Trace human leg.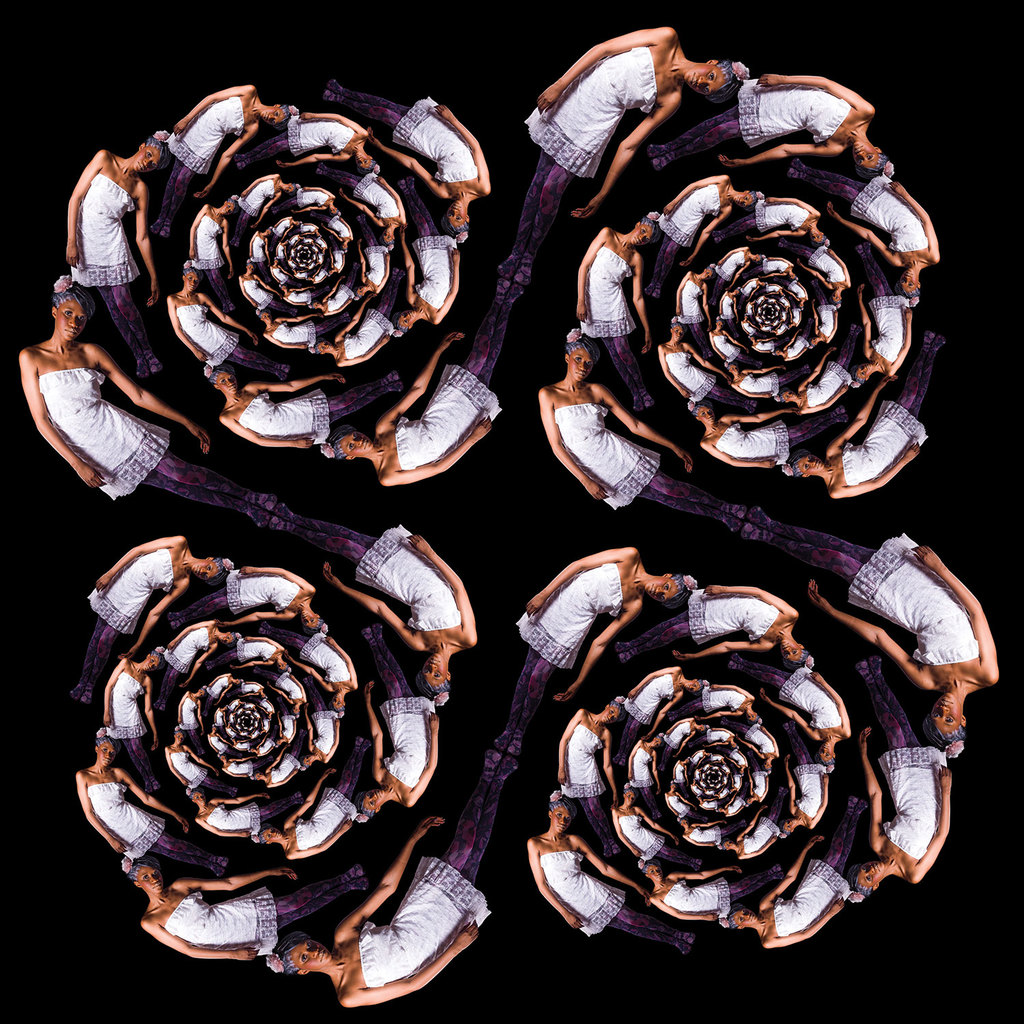
Traced to locate(854, 654, 922, 750).
